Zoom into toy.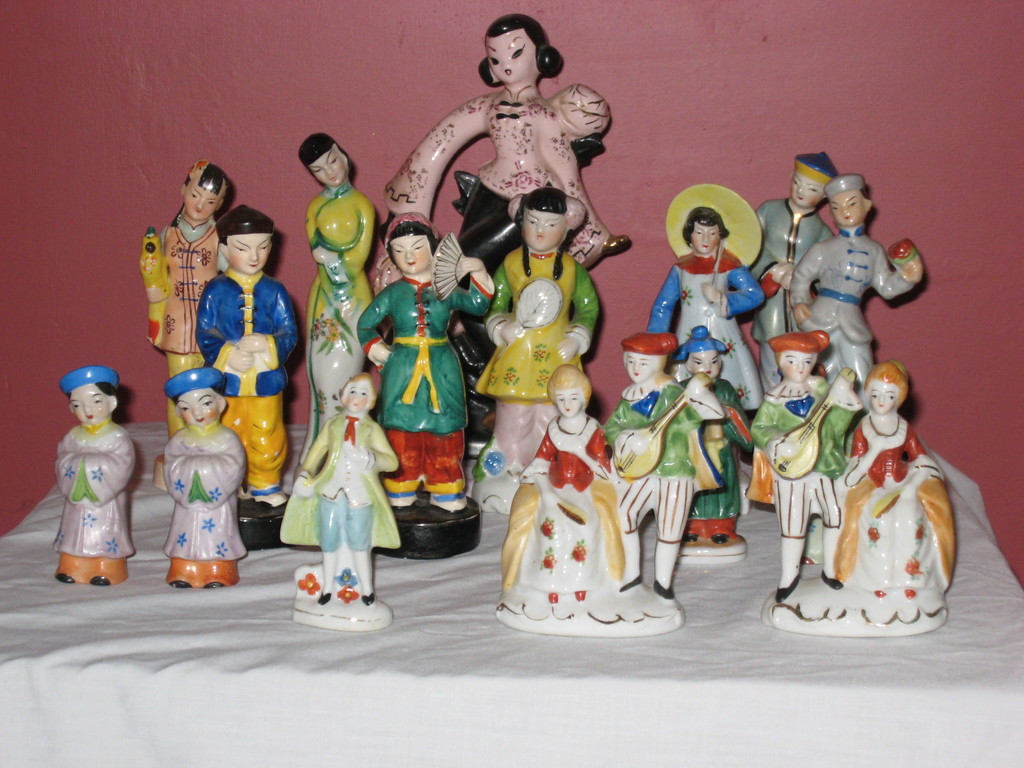
Zoom target: (293,134,375,491).
